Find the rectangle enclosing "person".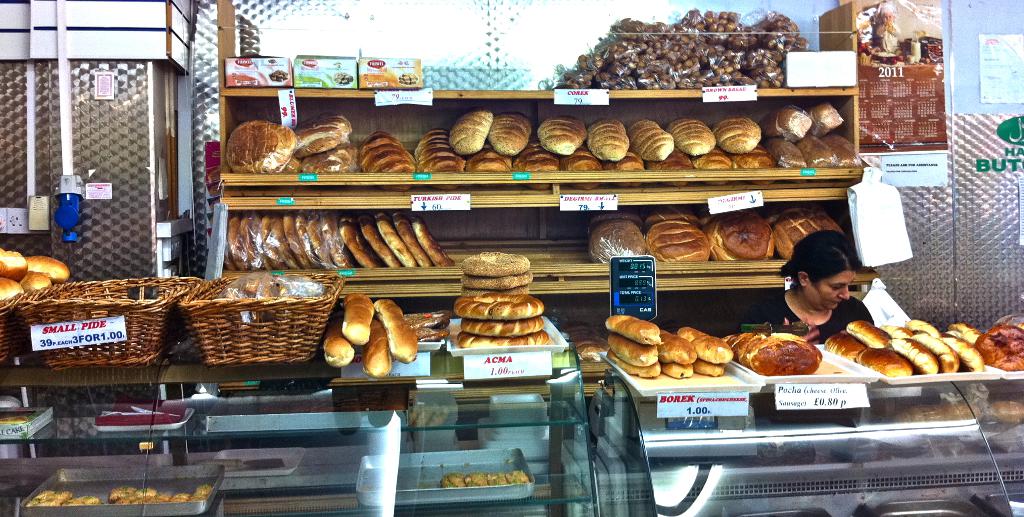
left=738, top=227, right=878, bottom=345.
